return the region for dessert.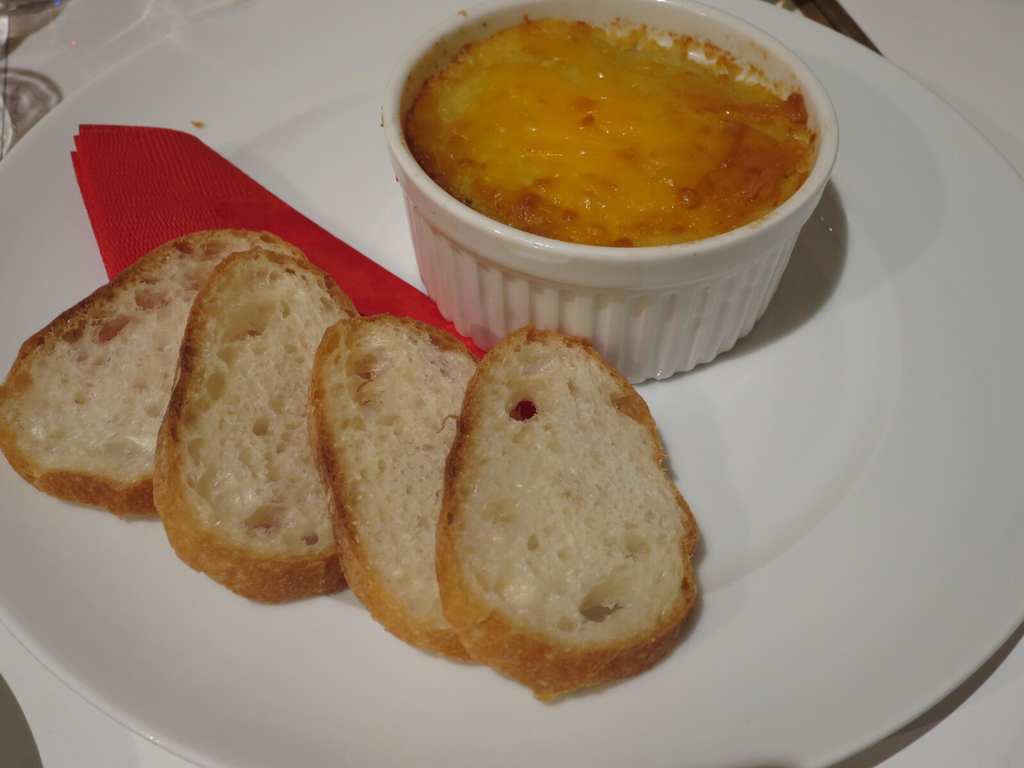
Rect(303, 312, 523, 666).
